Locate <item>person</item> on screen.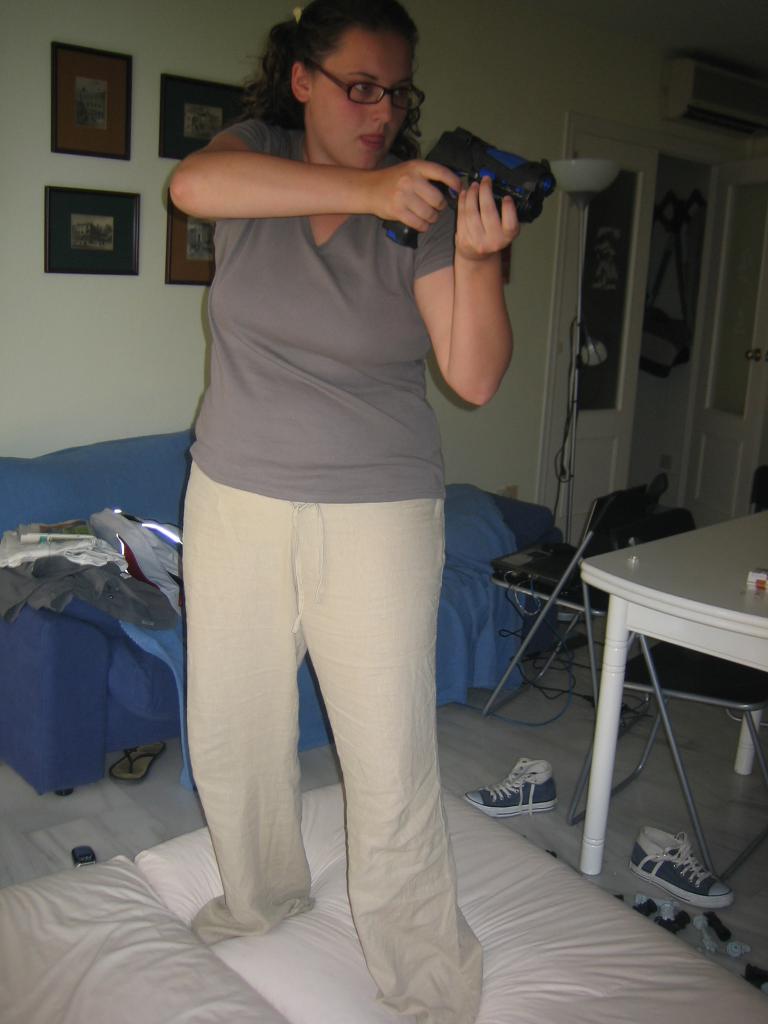
On screen at <region>166, 8, 526, 1023</region>.
